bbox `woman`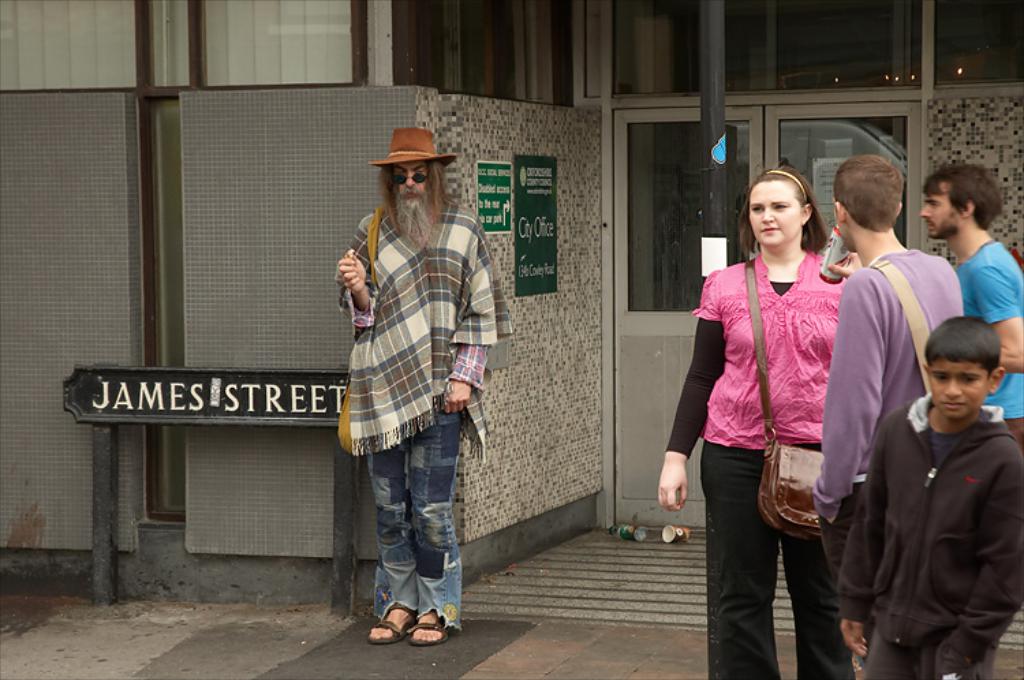
Rect(655, 162, 862, 679)
